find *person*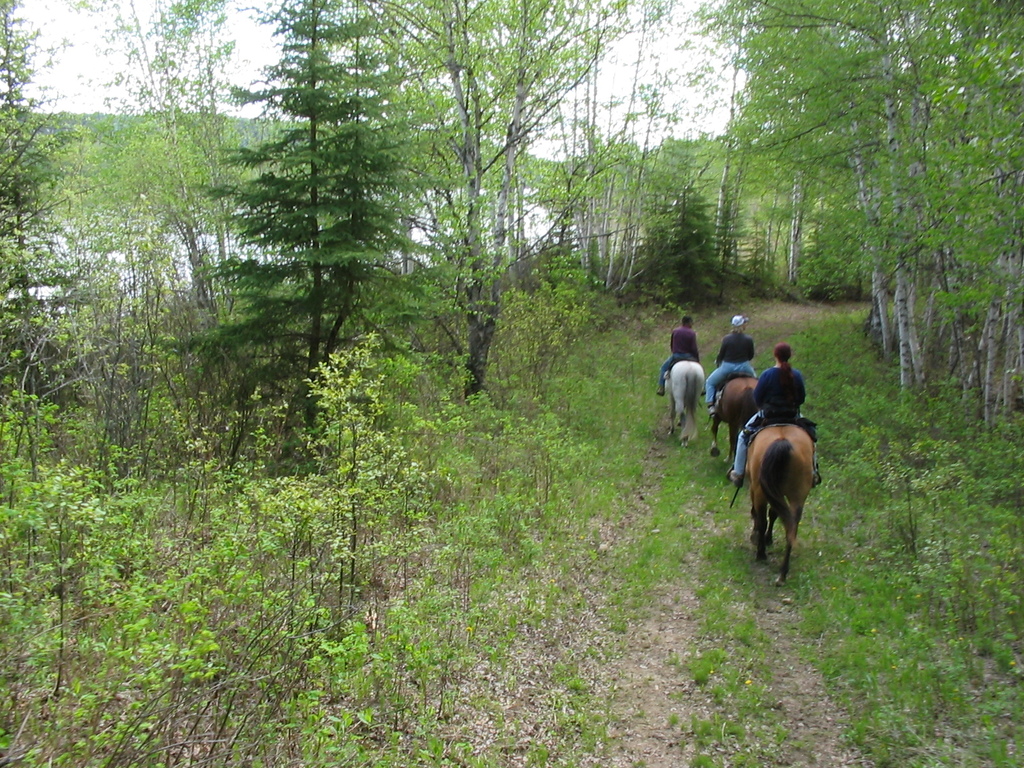
(730,340,827,484)
